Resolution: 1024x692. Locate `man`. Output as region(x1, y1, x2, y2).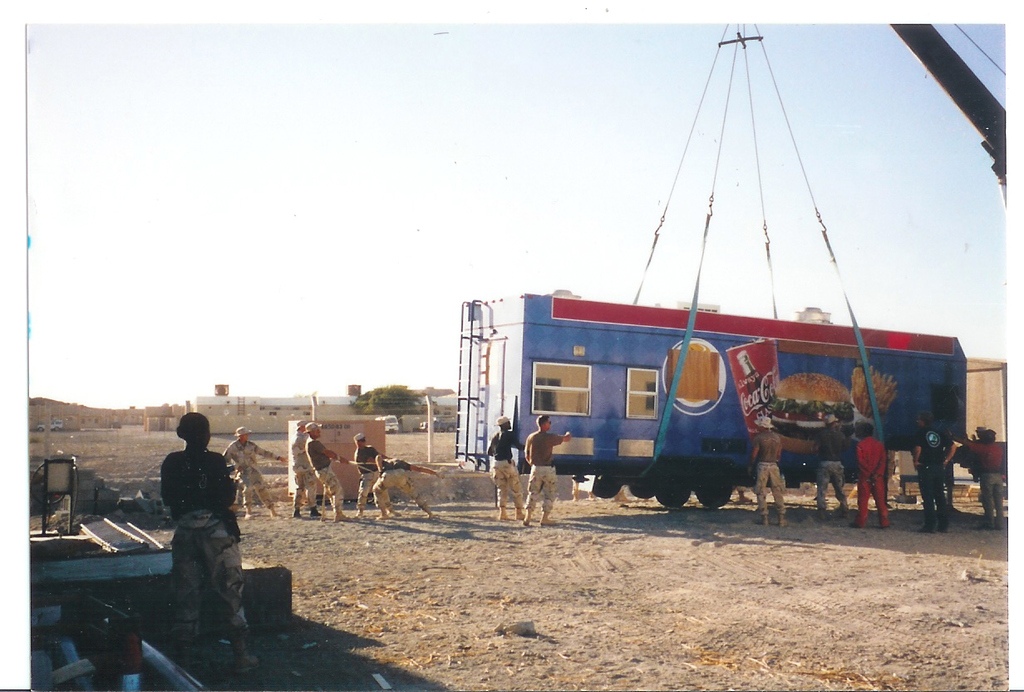
region(353, 431, 400, 514).
